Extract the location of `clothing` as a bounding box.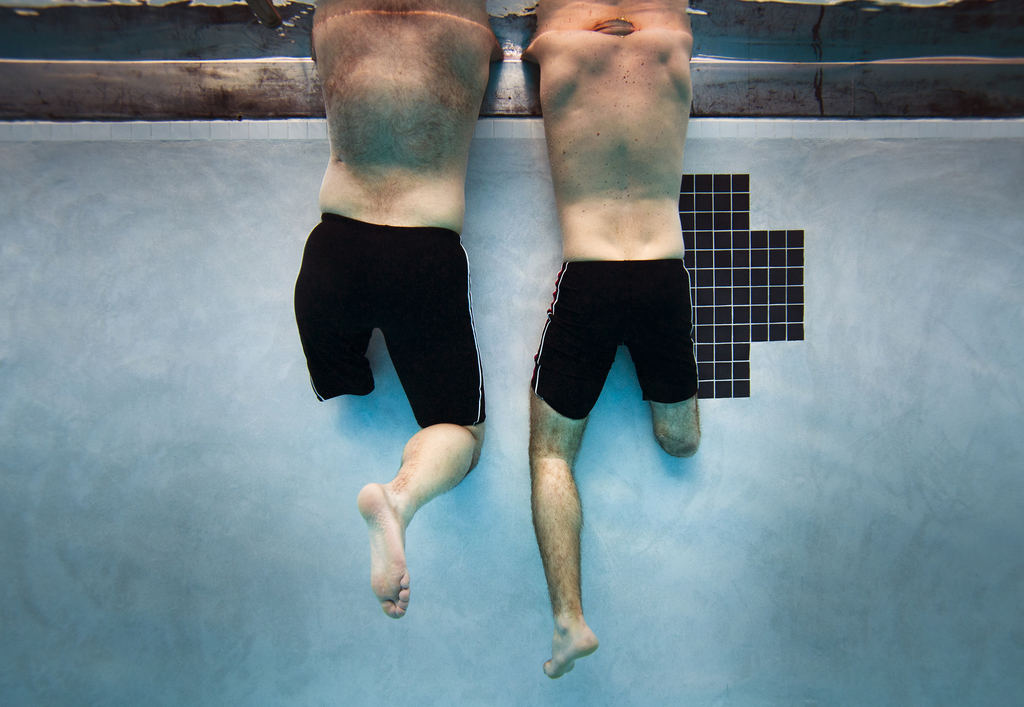
{"x1": 524, "y1": 262, "x2": 704, "y2": 419}.
